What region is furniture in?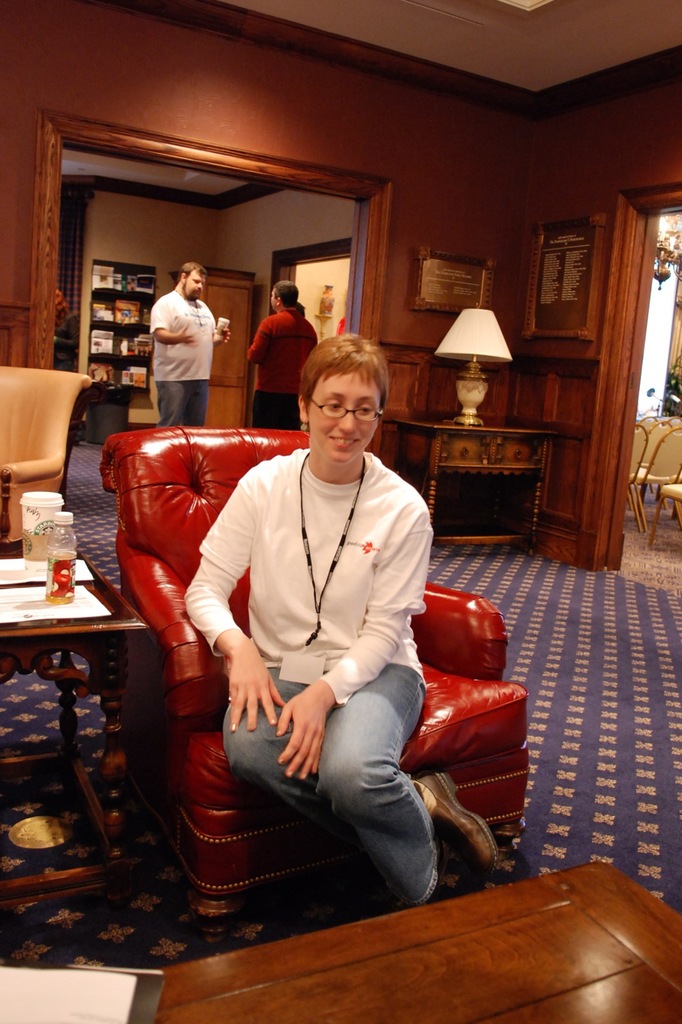
[left=383, top=413, right=566, bottom=548].
